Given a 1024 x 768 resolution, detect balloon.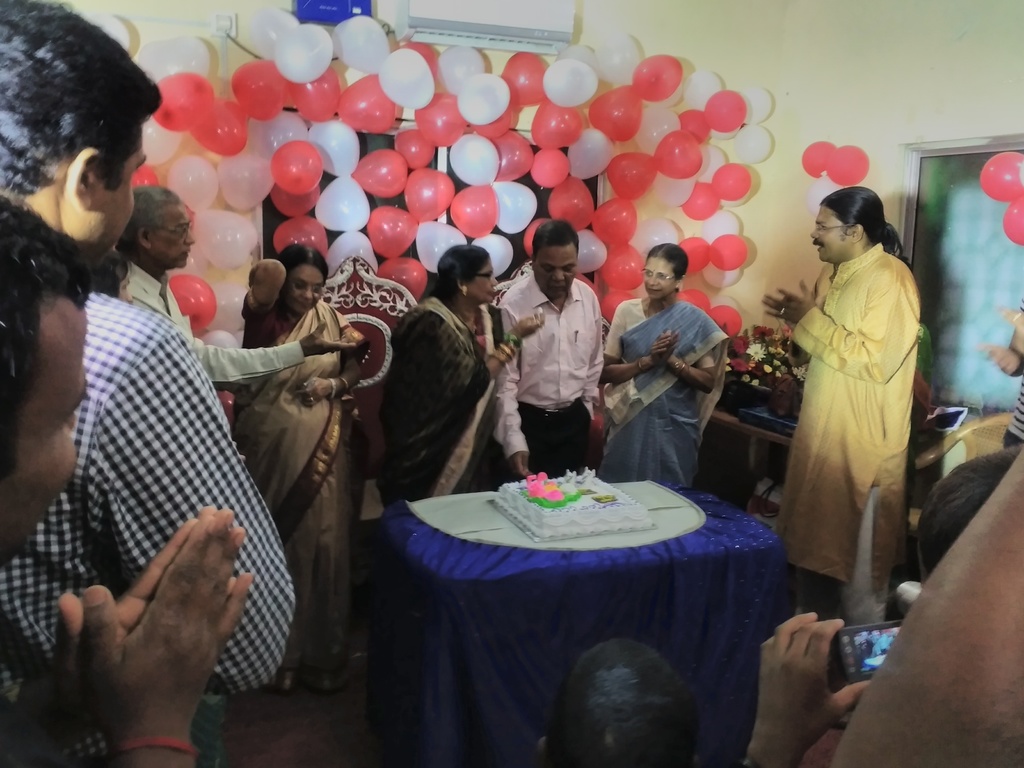
BBox(475, 232, 515, 278).
